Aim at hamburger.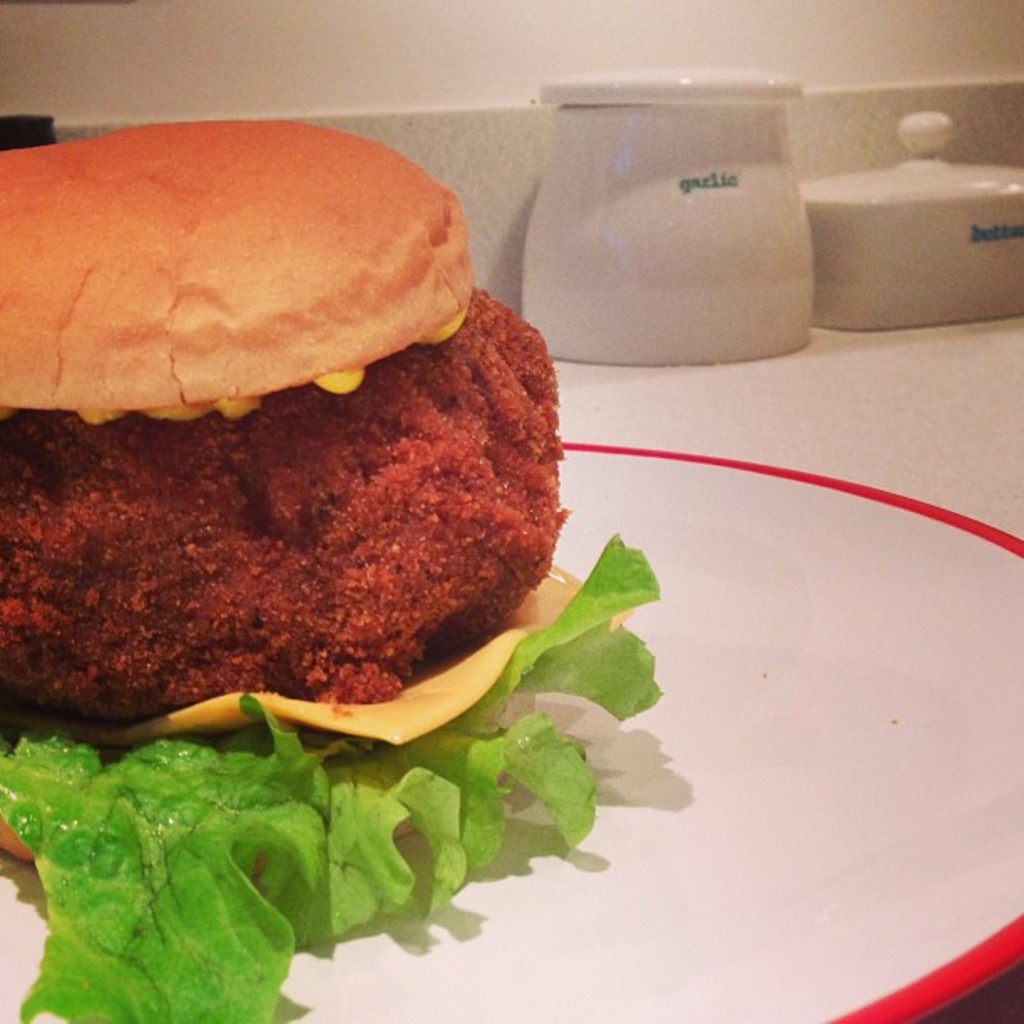
Aimed at left=0, top=125, right=654, bottom=1022.
